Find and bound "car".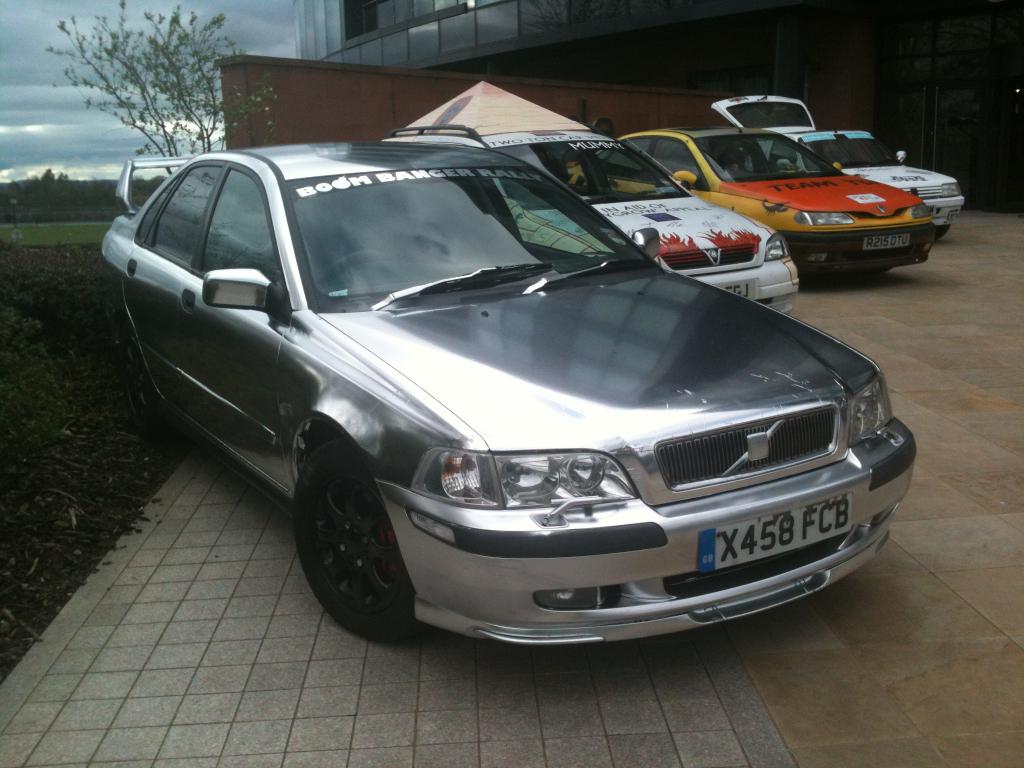
Bound: locate(95, 128, 916, 653).
